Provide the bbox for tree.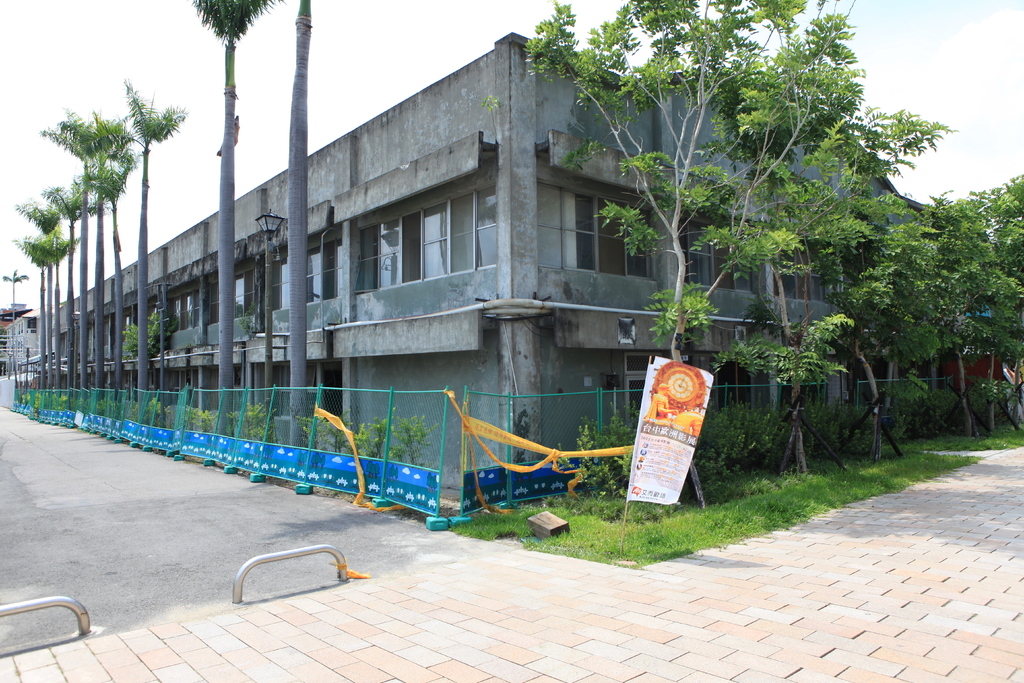
187,0,278,440.
